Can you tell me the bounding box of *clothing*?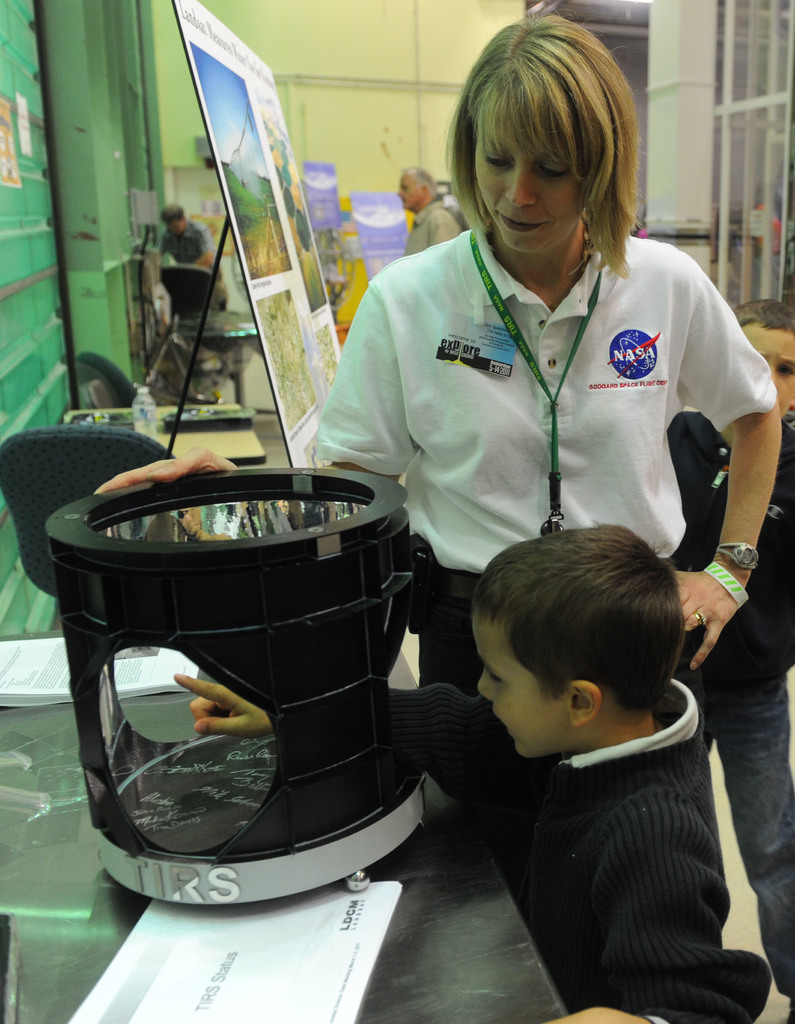
(x1=258, y1=680, x2=773, y2=1020).
